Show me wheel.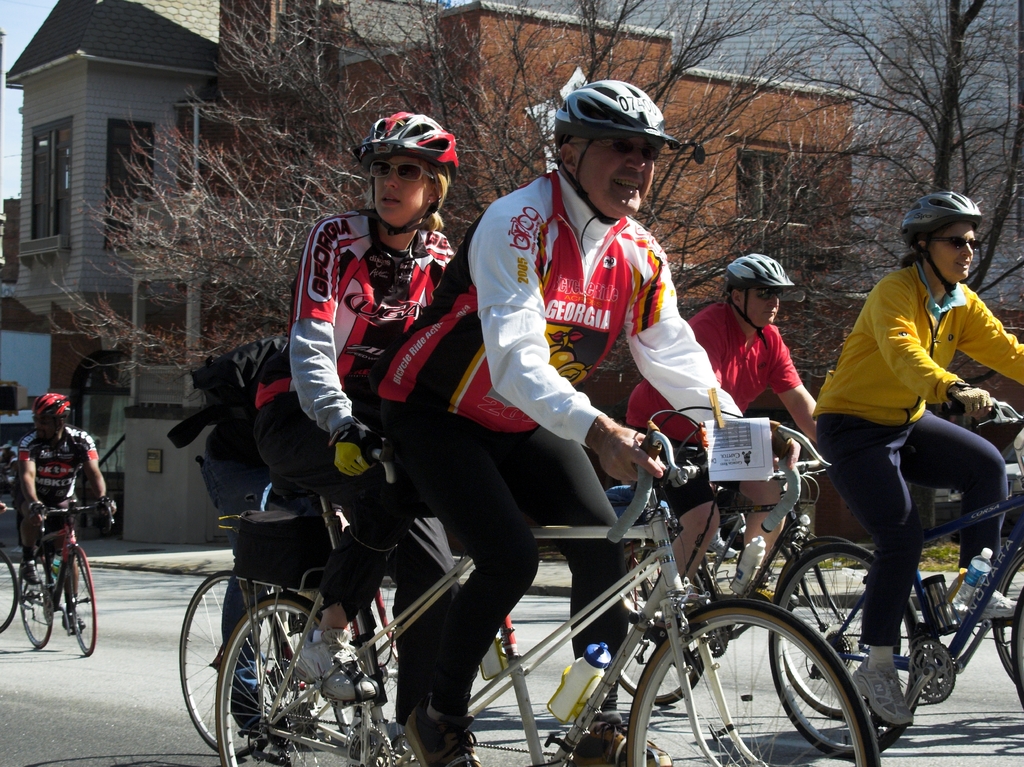
wheel is here: 775,537,913,719.
